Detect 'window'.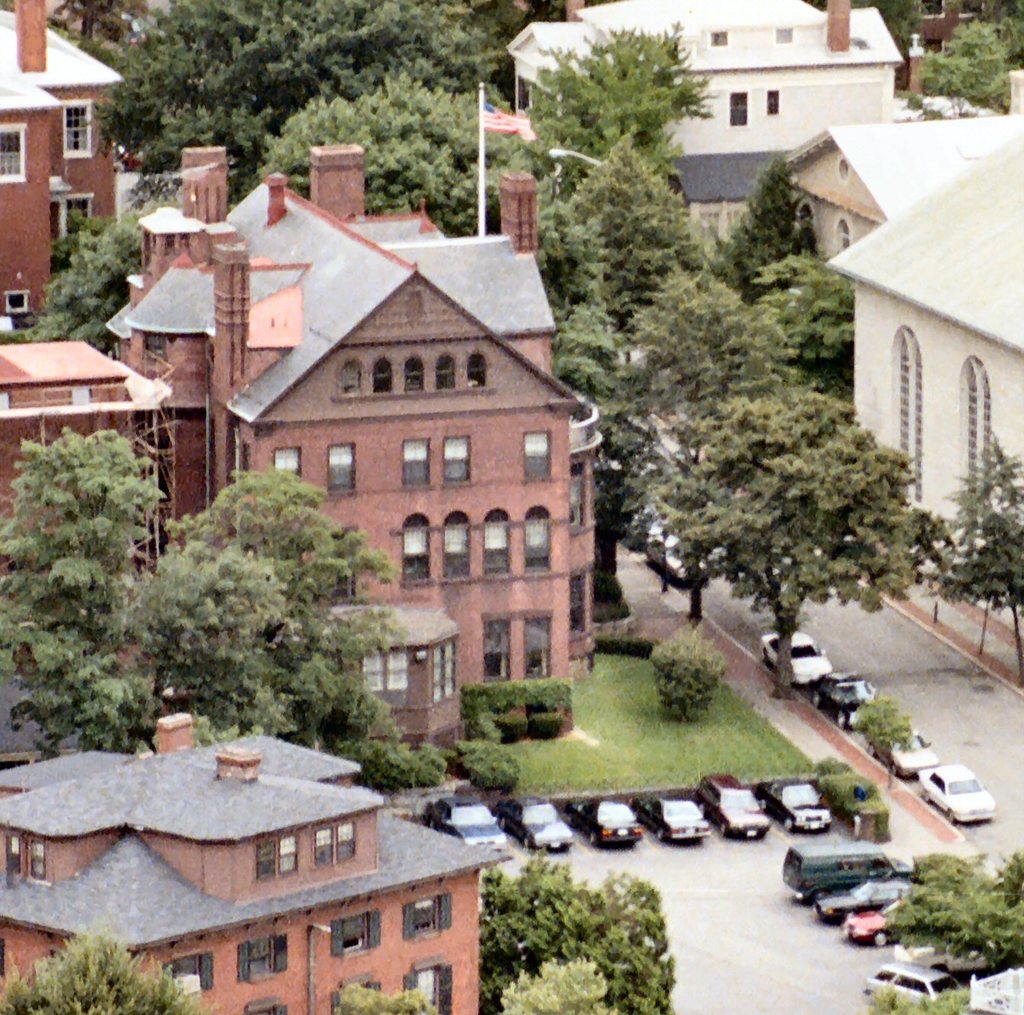
Detected at [left=524, top=514, right=554, bottom=558].
